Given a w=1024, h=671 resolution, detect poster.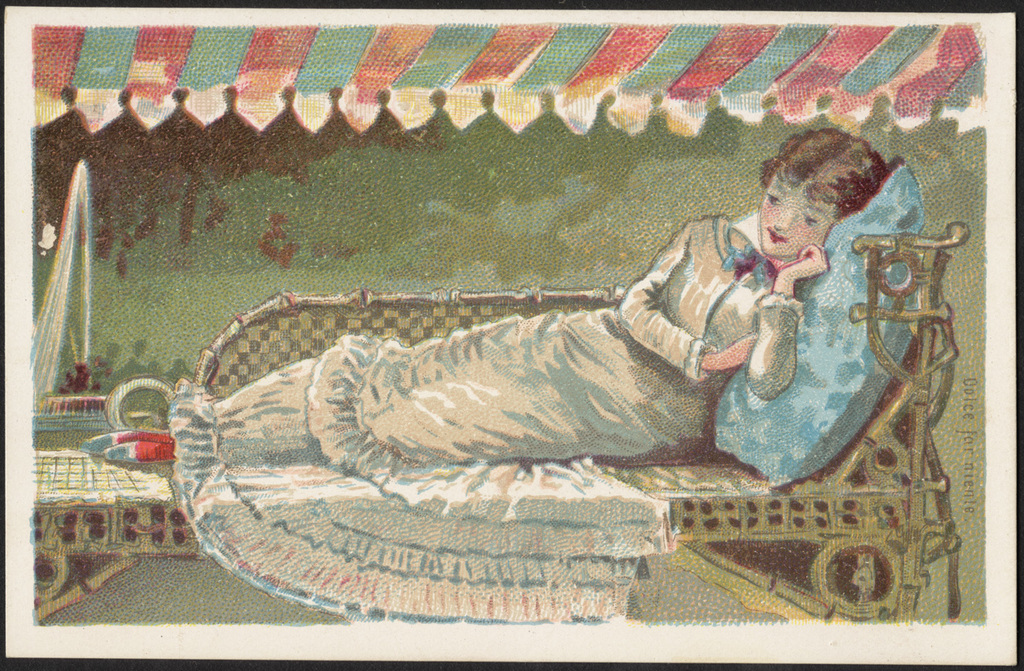
<box>0,0,1023,670</box>.
